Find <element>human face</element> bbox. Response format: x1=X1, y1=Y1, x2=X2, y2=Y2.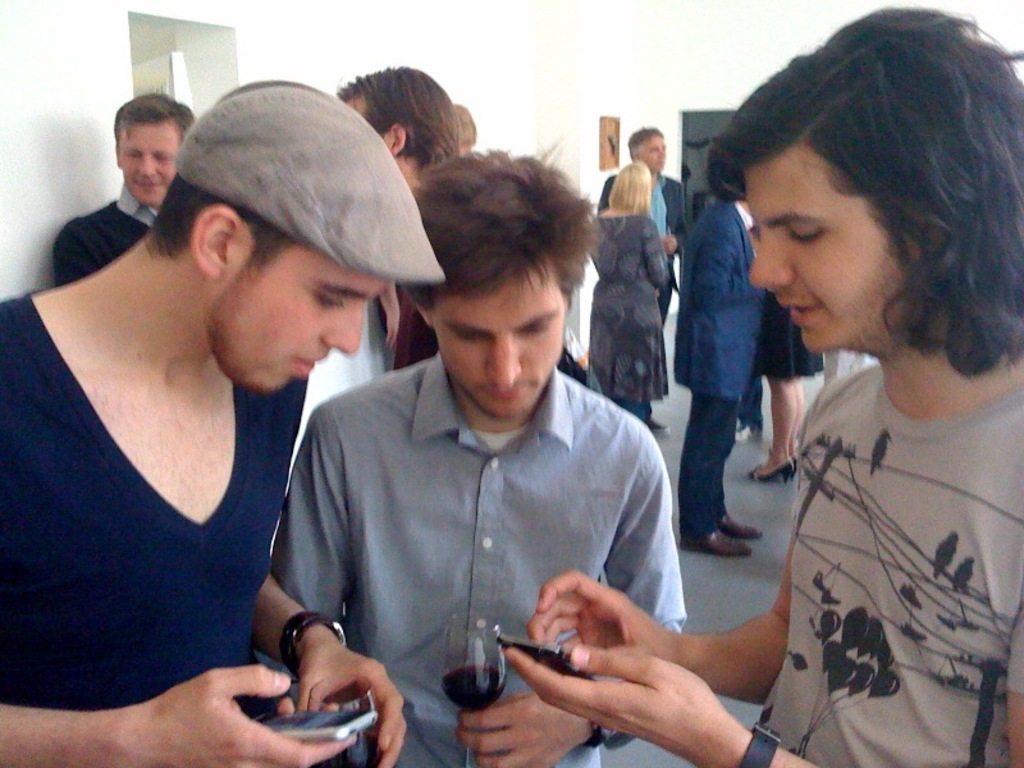
x1=740, y1=147, x2=902, y2=353.
